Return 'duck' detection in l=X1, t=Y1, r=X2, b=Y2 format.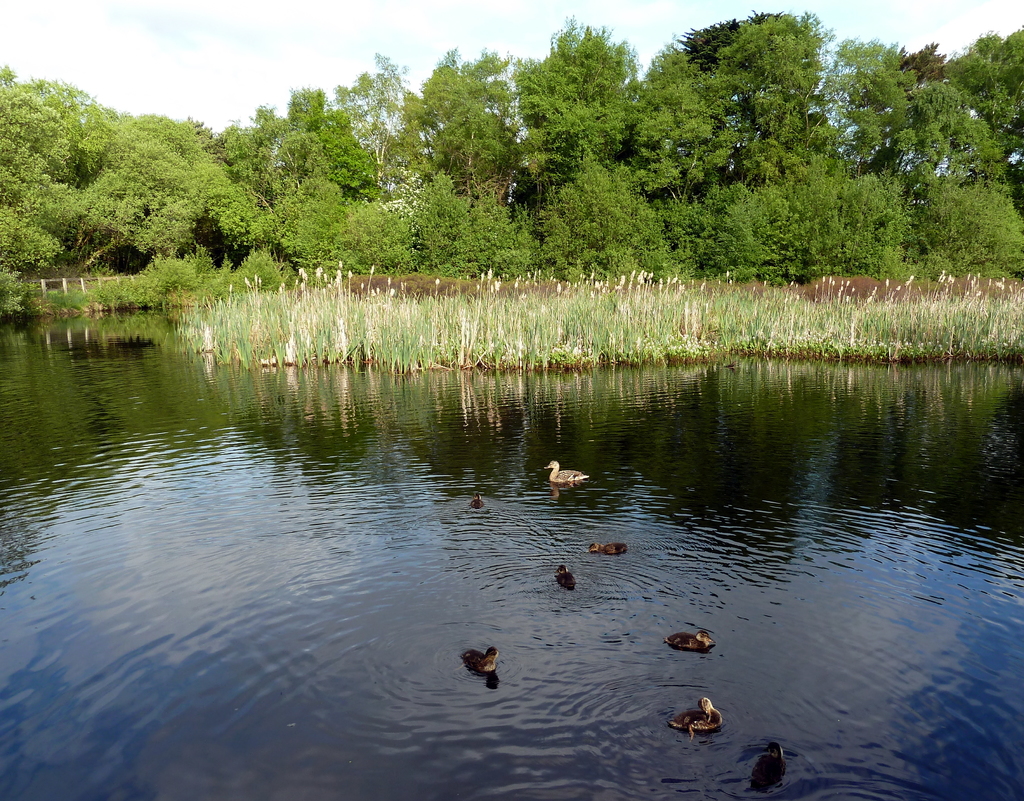
l=671, t=629, r=712, b=653.
